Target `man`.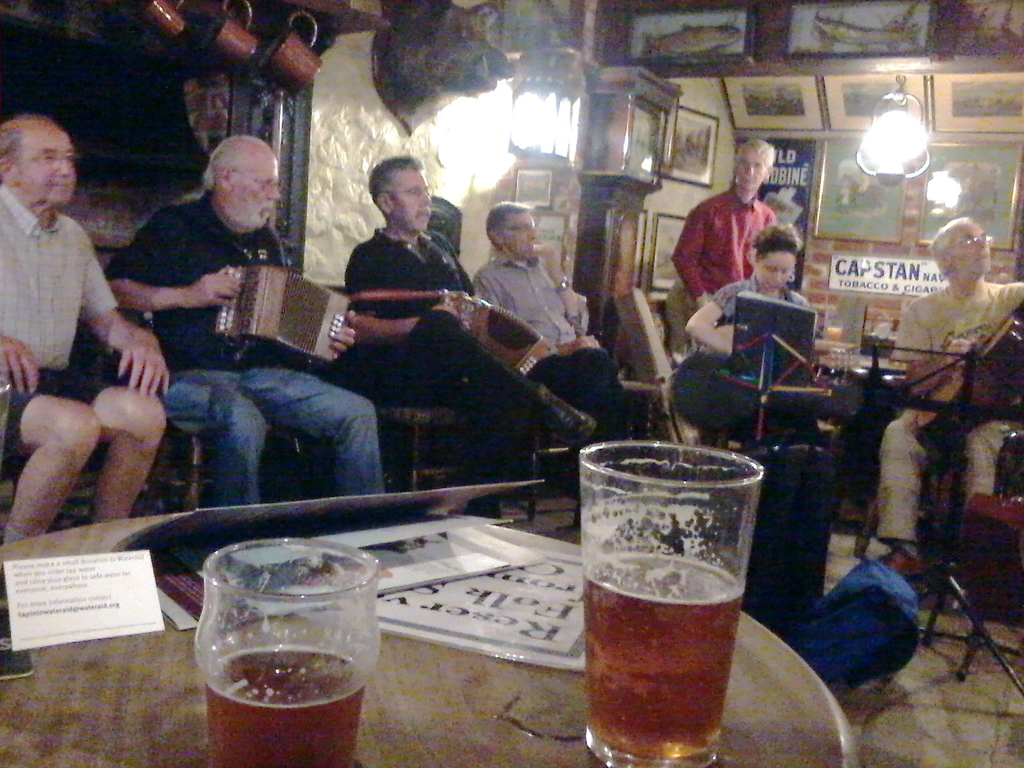
Target region: (left=684, top=128, right=778, bottom=313).
